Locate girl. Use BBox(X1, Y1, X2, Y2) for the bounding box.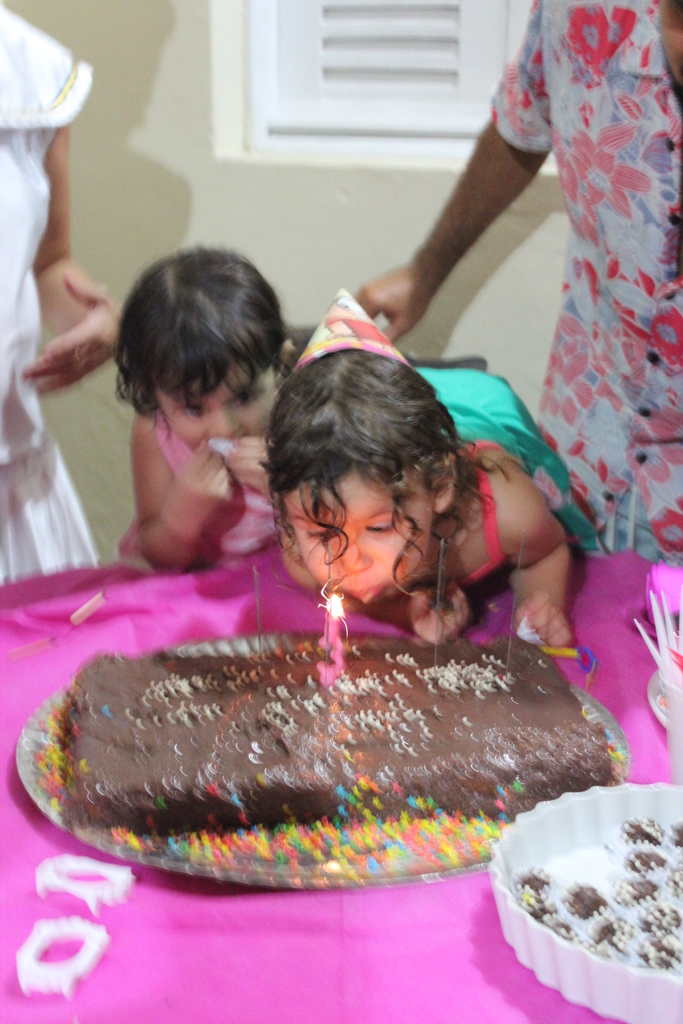
BBox(268, 344, 608, 646).
